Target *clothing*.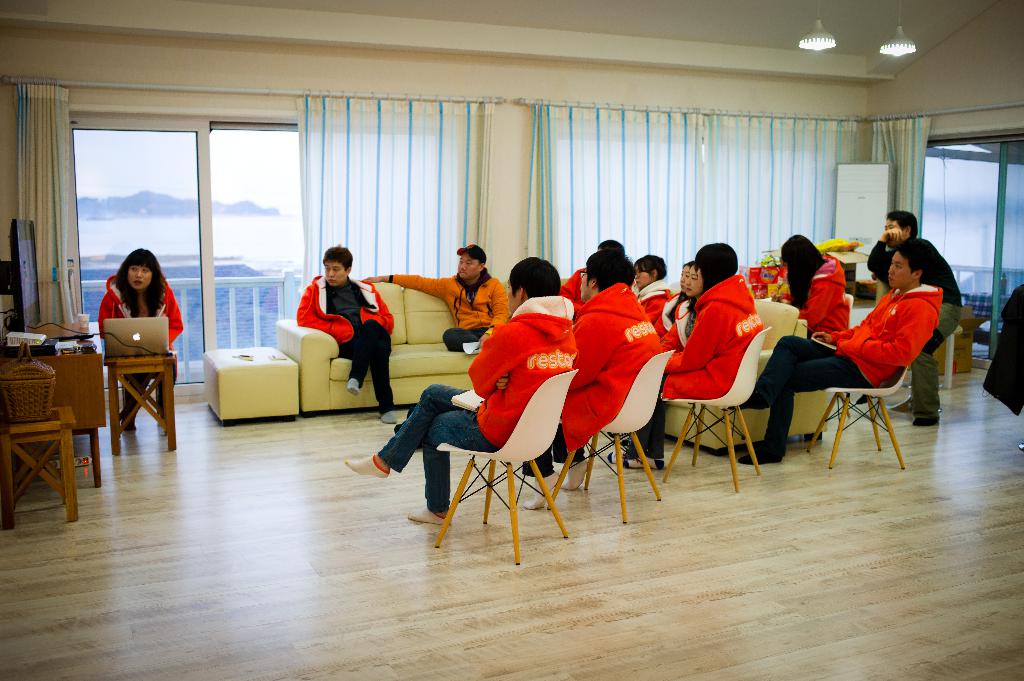
Target region: <bbox>794, 253, 847, 347</bbox>.
